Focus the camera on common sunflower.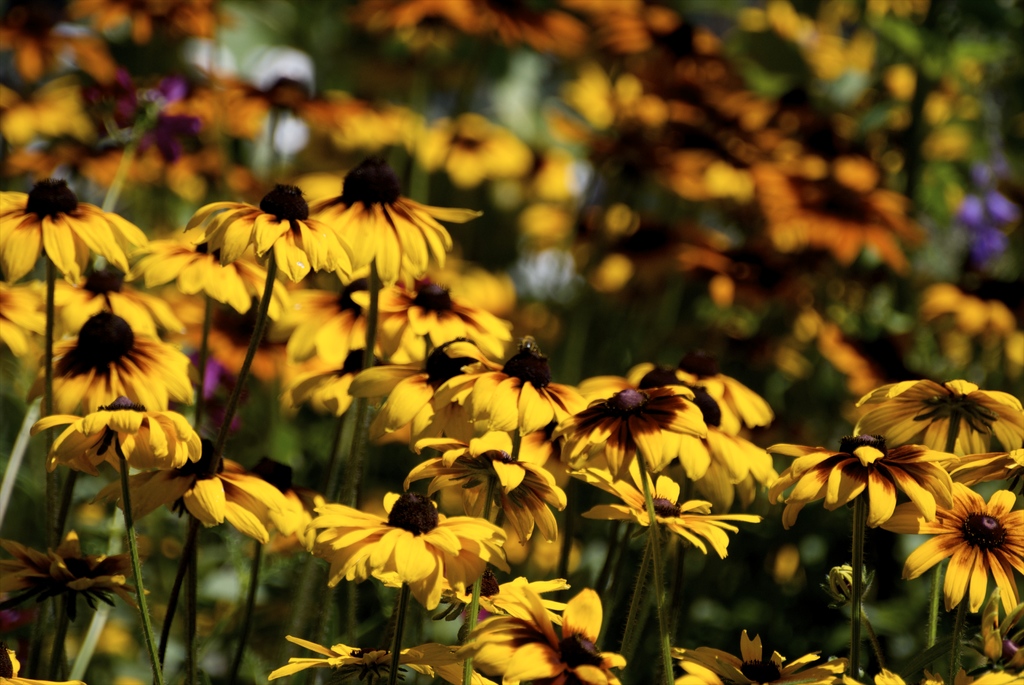
Focus region: 863 379 1023 455.
